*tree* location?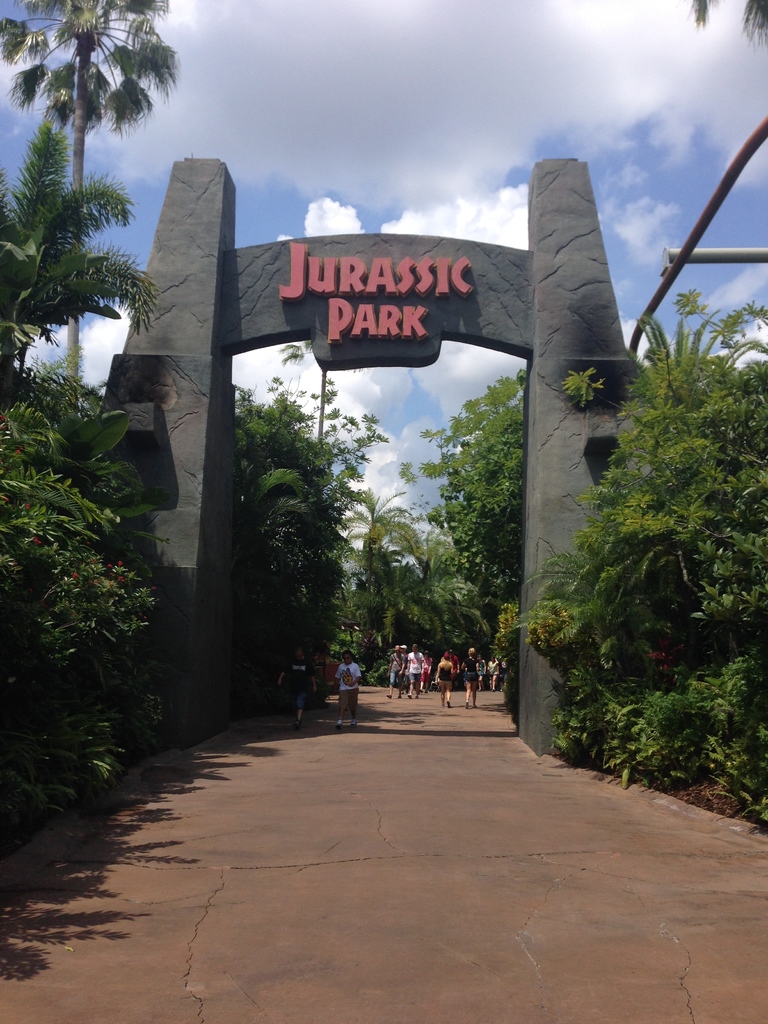
box=[413, 371, 525, 476]
